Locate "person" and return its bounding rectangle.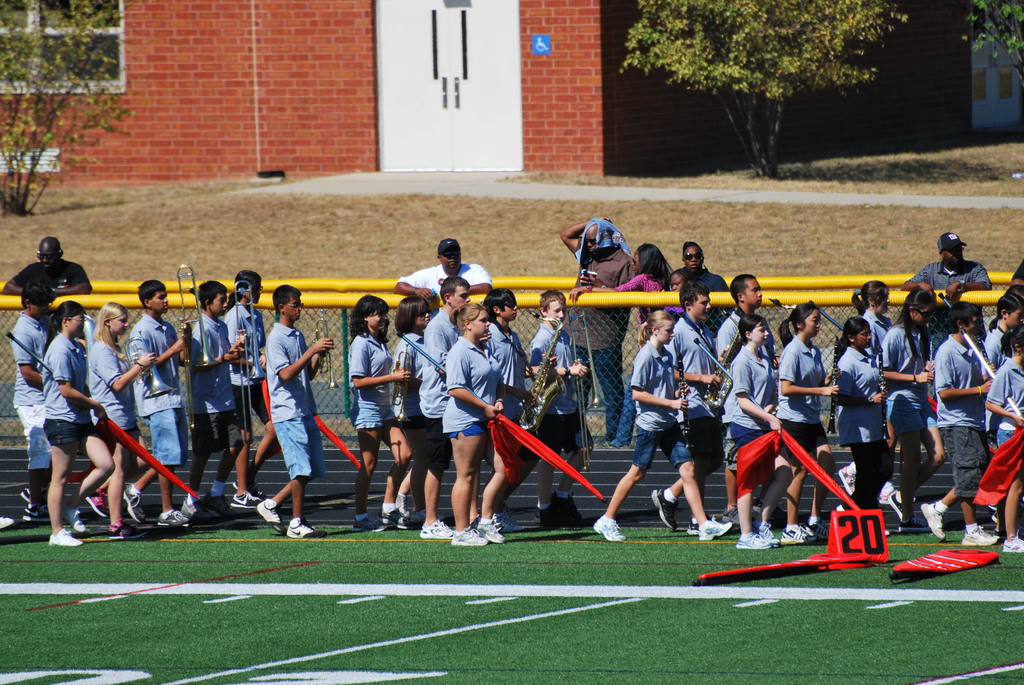
(561, 213, 628, 436).
